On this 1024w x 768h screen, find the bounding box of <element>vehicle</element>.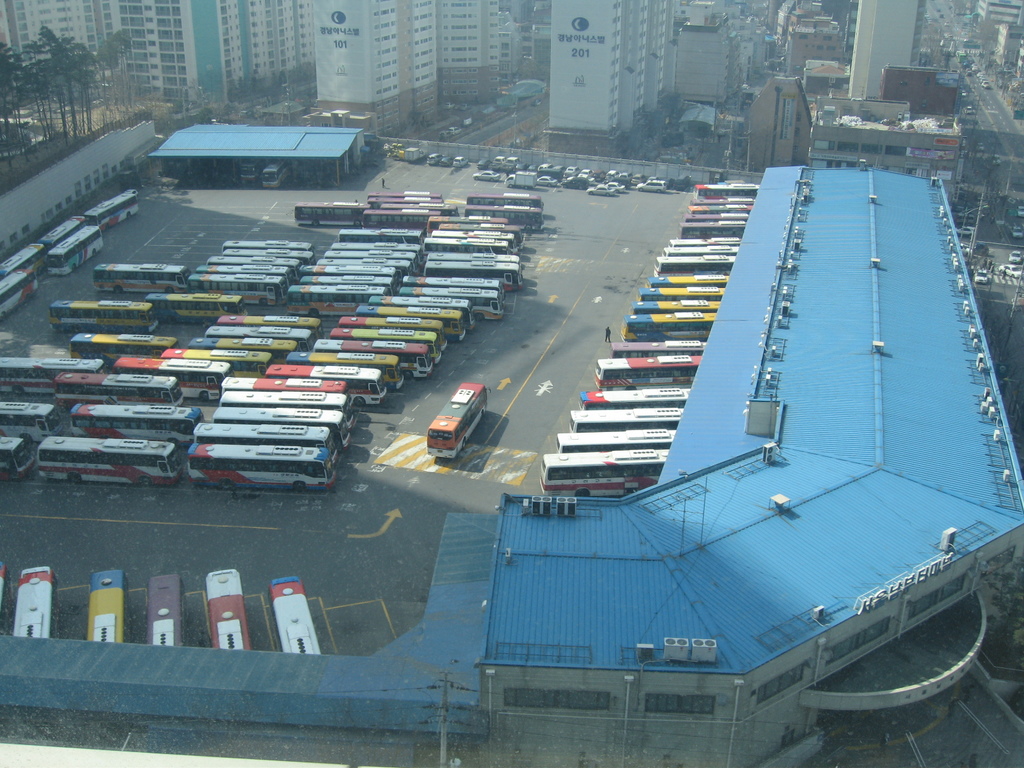
Bounding box: (x1=637, y1=284, x2=728, y2=301).
